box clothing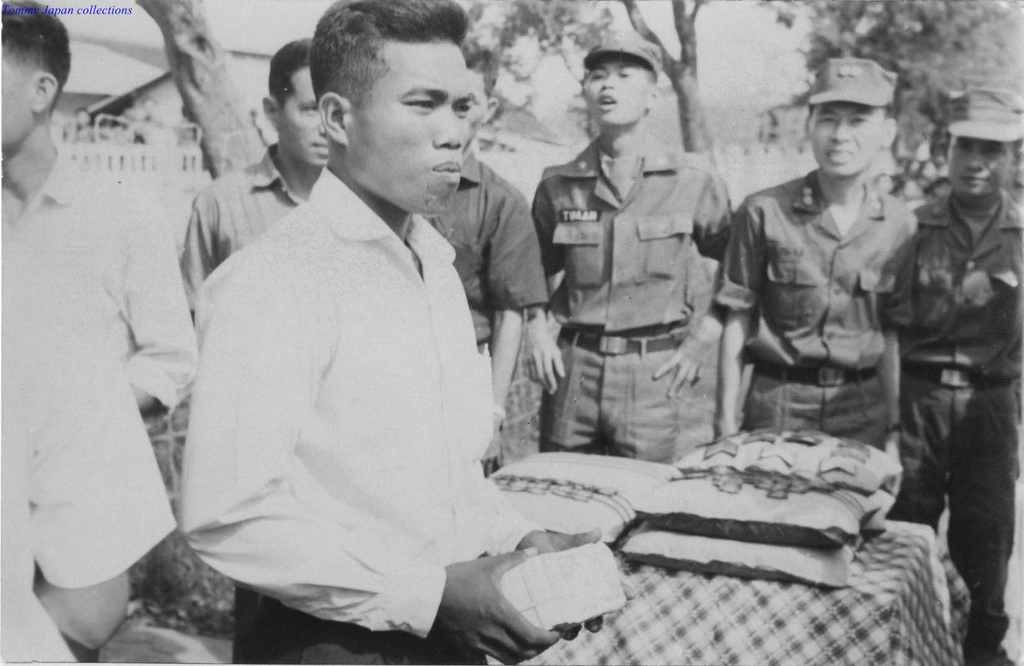
BBox(179, 152, 326, 317)
